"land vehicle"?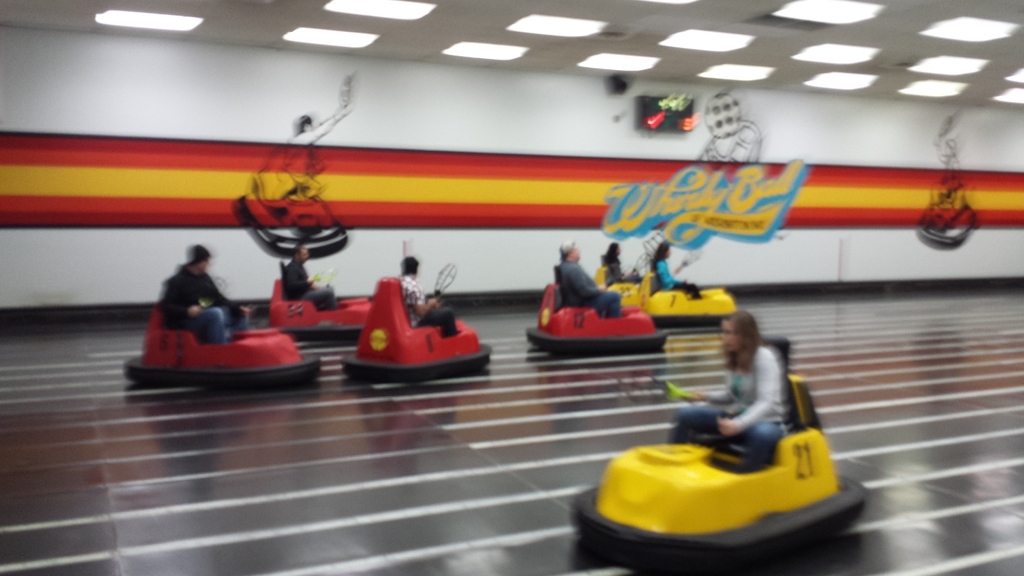
[643,269,751,334]
